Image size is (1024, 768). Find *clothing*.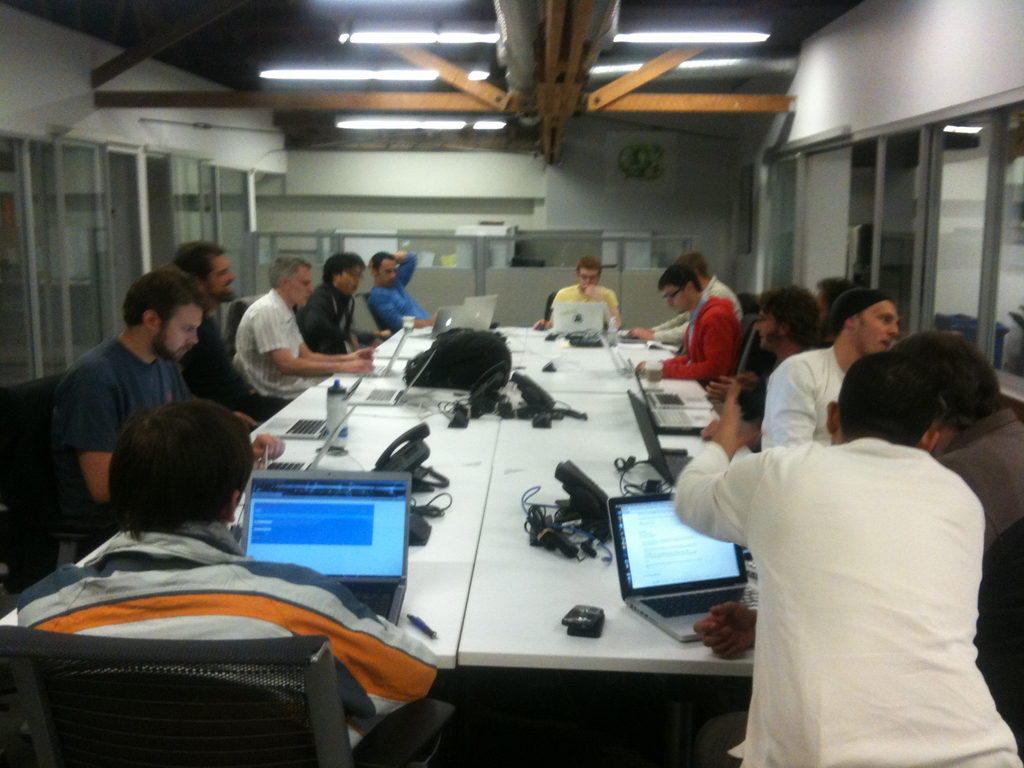
[746, 340, 854, 457].
